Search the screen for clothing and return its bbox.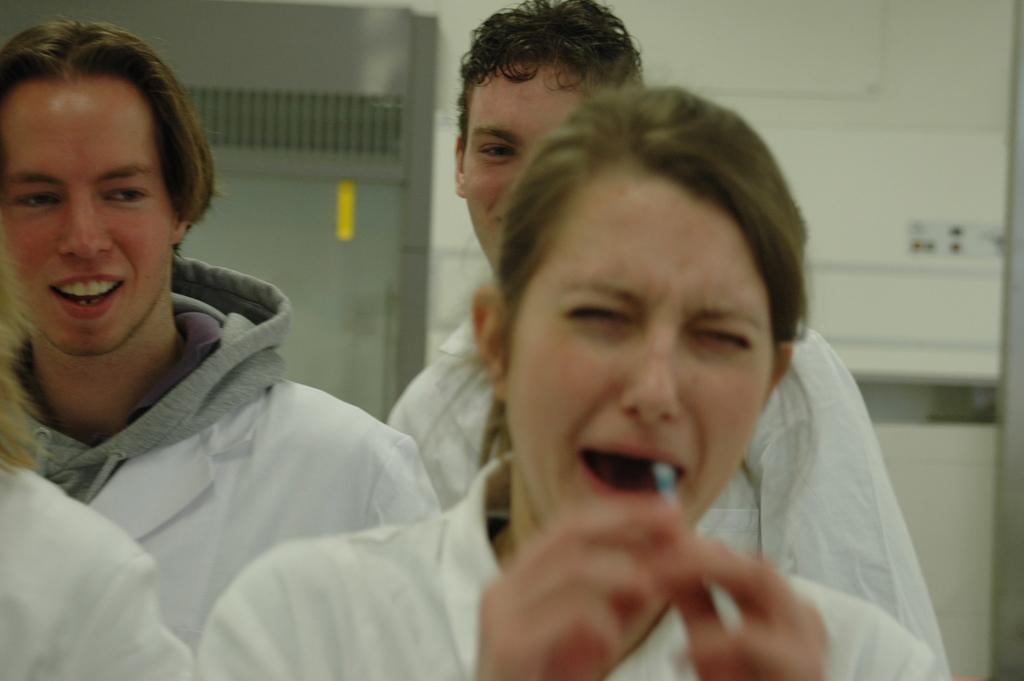
Found: (x1=383, y1=319, x2=953, y2=680).
